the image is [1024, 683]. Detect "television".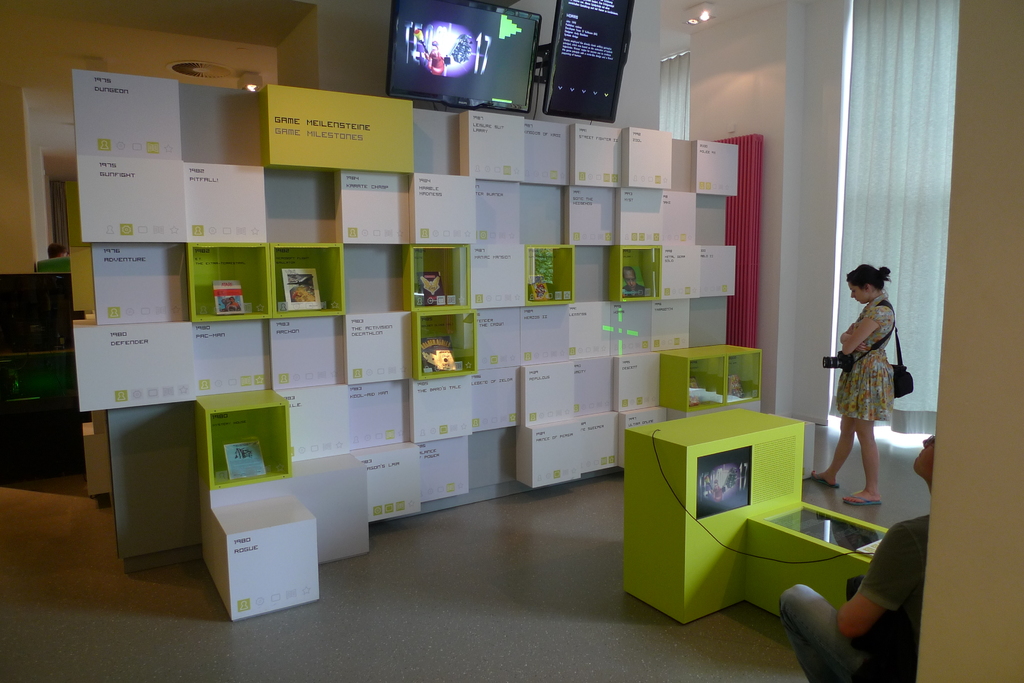
Detection: select_region(388, 0, 544, 115).
